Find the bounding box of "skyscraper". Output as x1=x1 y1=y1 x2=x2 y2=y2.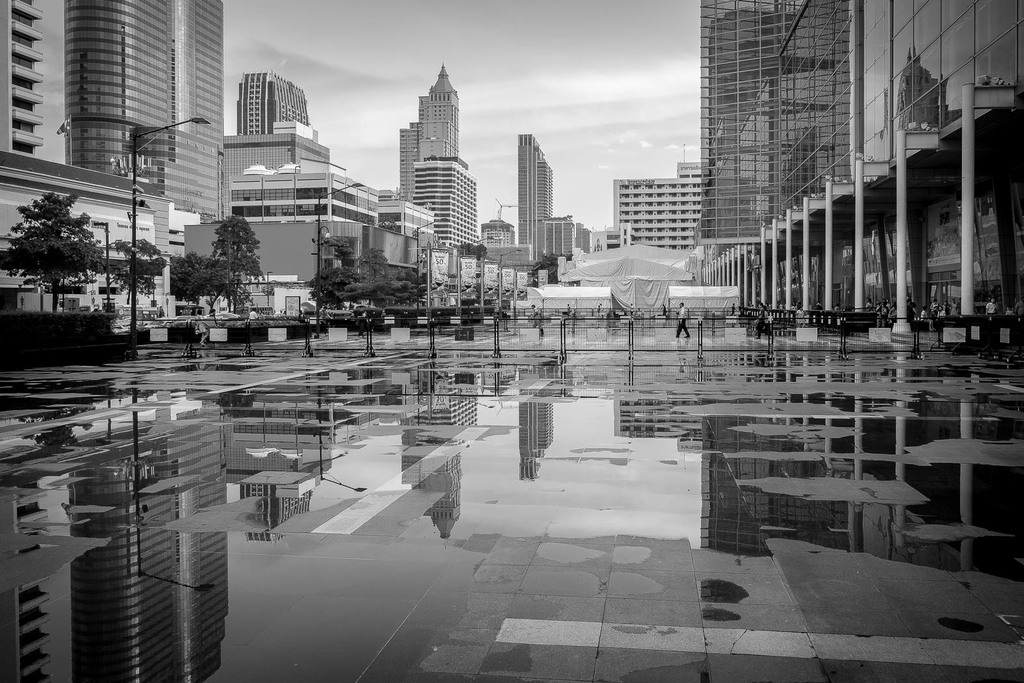
x1=64 y1=0 x2=233 y2=220.
